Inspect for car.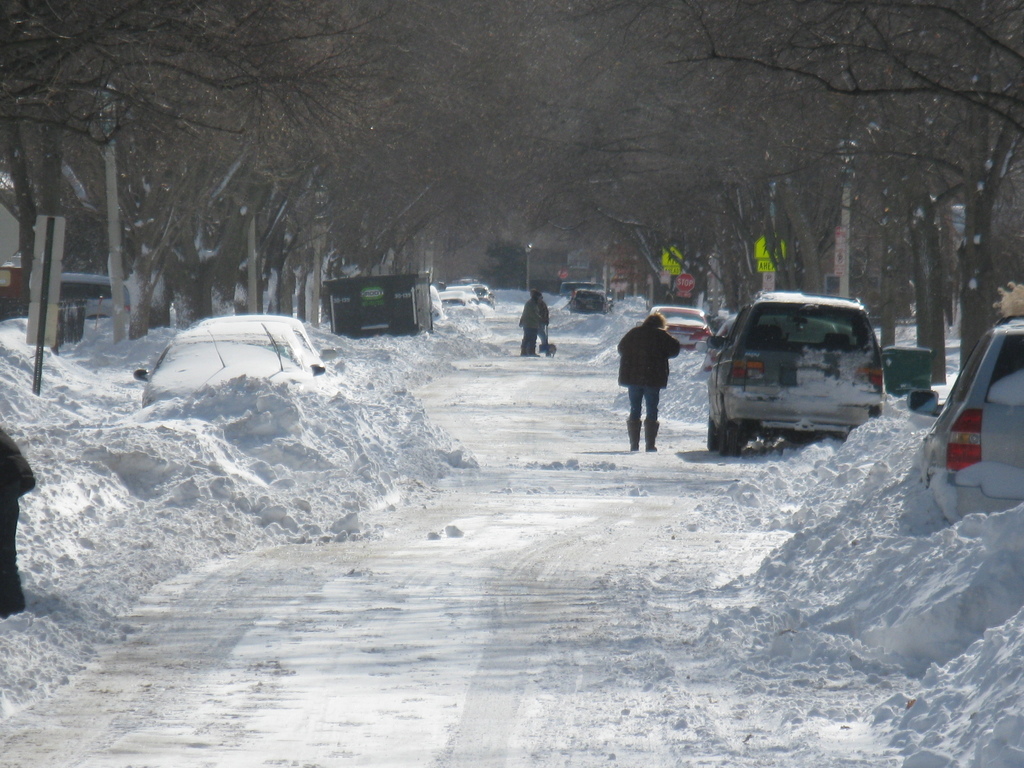
Inspection: <bbox>706, 289, 884, 456</bbox>.
